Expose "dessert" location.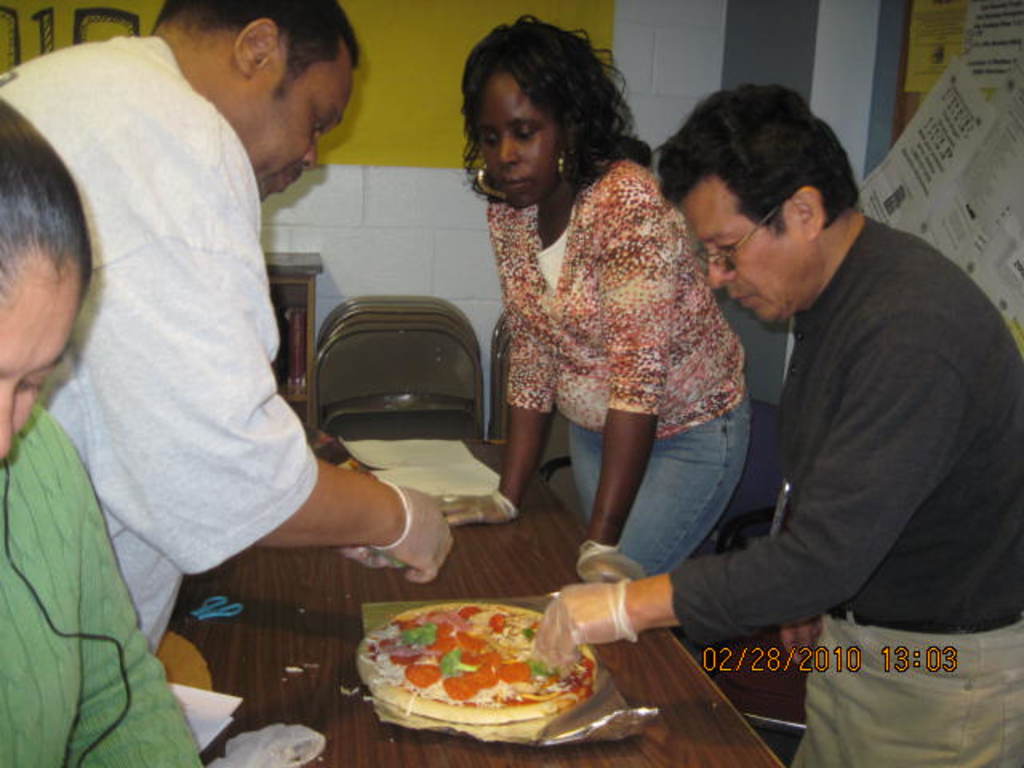
Exposed at left=330, top=606, right=616, bottom=750.
